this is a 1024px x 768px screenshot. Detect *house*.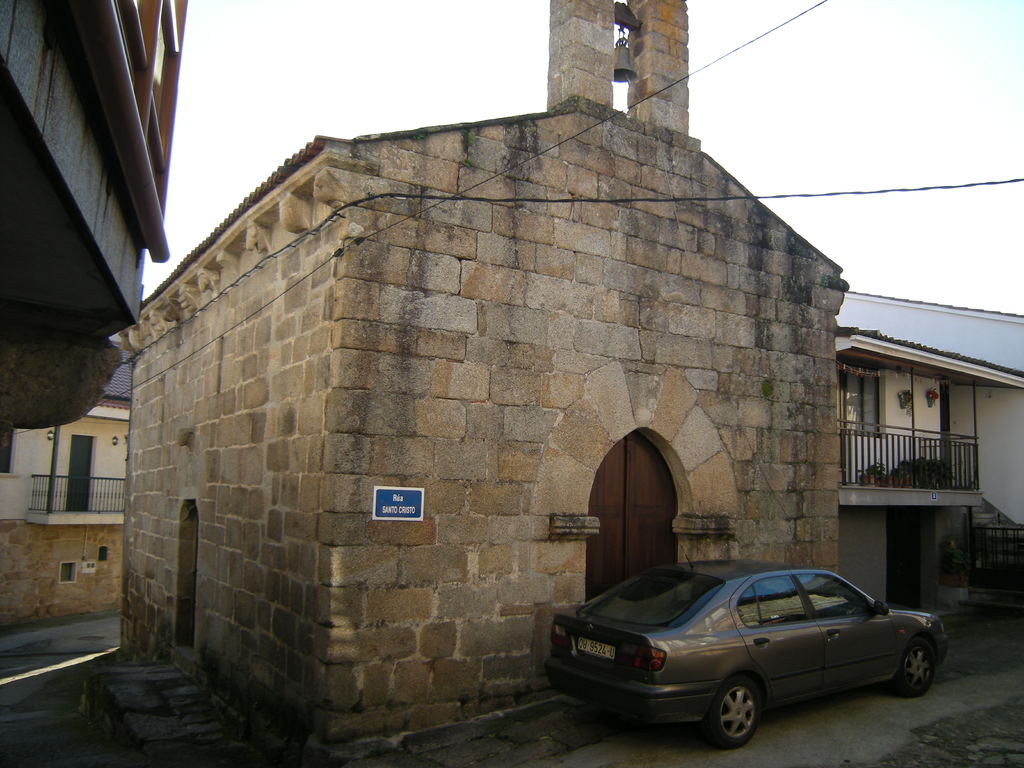
pyautogui.locateOnScreen(833, 287, 1023, 610).
